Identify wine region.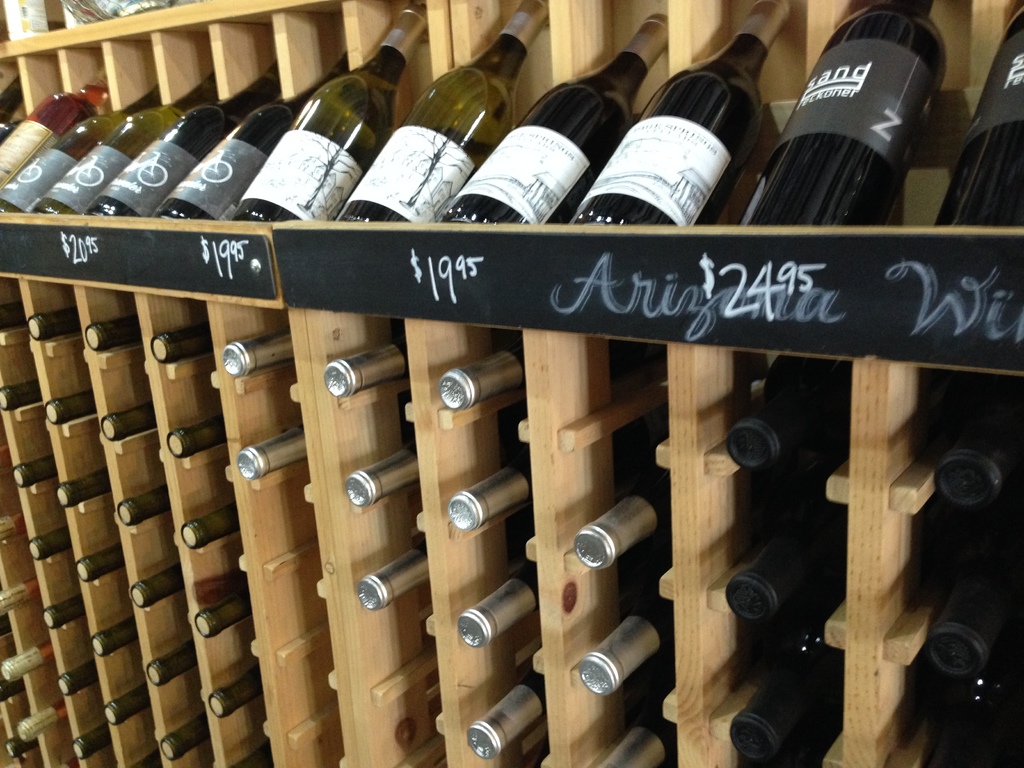
Region: bbox(238, 427, 307, 481).
